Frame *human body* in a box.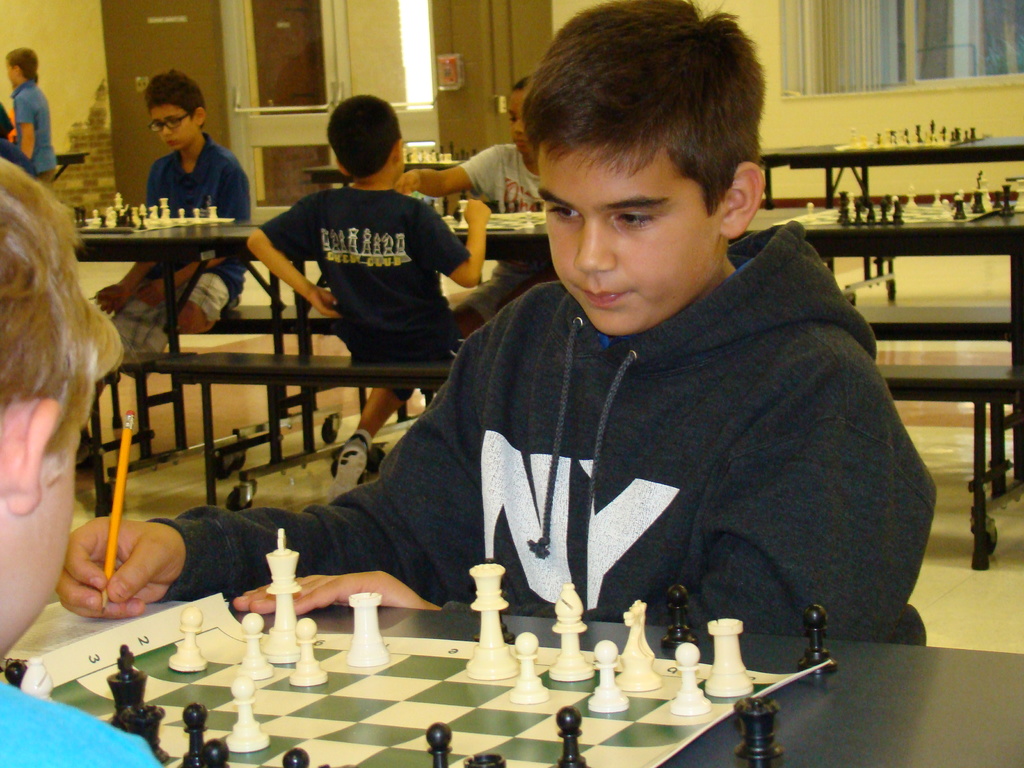
region(1, 146, 171, 767).
